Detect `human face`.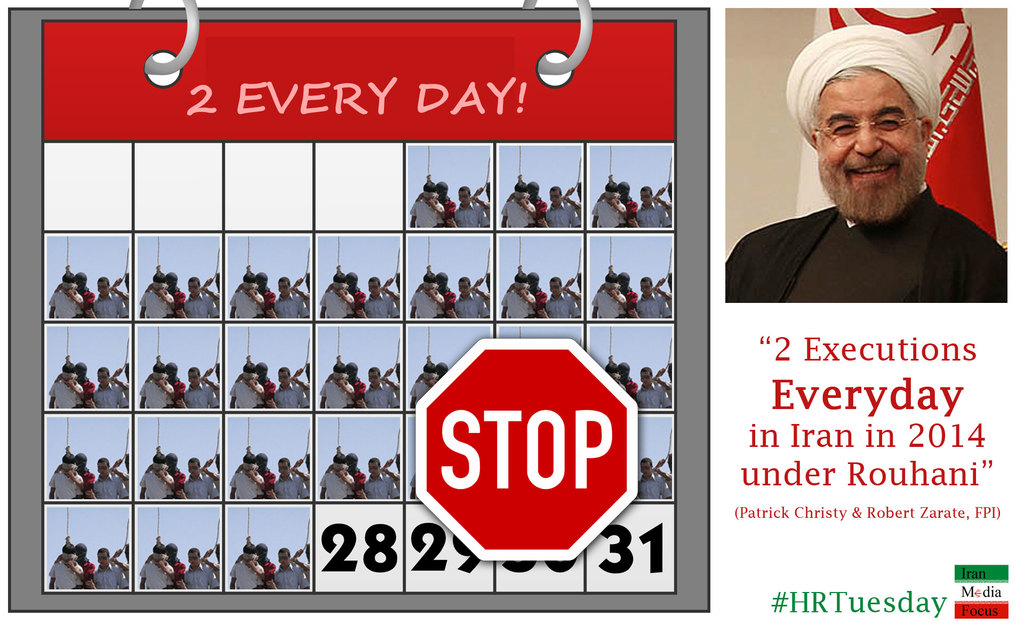
Detected at <bbox>102, 279, 109, 292</bbox>.
